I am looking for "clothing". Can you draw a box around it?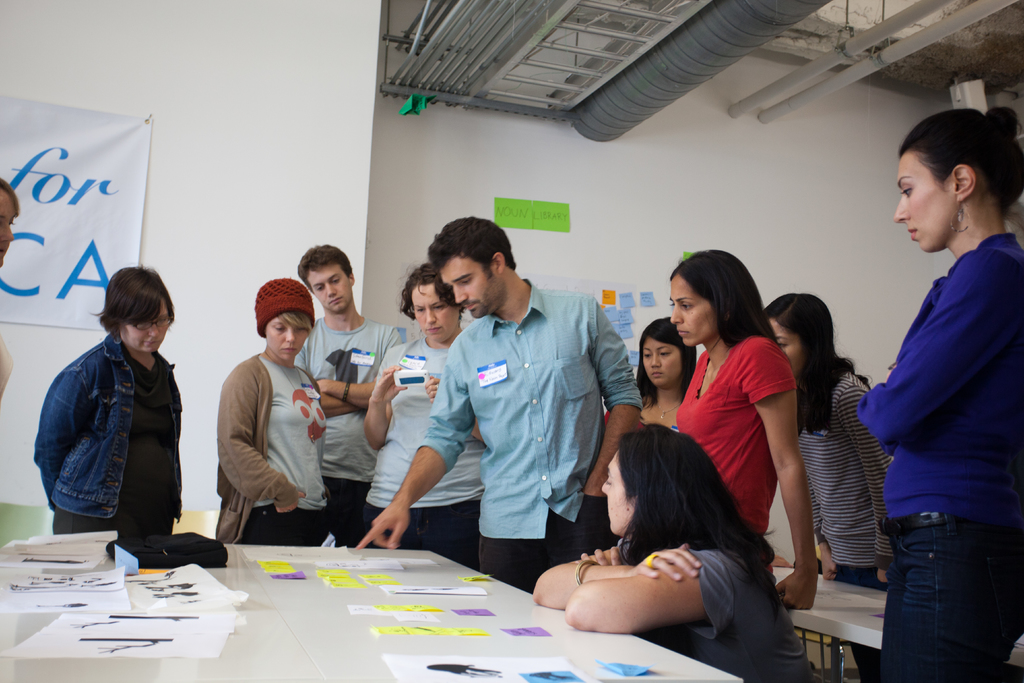
Sure, the bounding box is locate(419, 268, 644, 589).
